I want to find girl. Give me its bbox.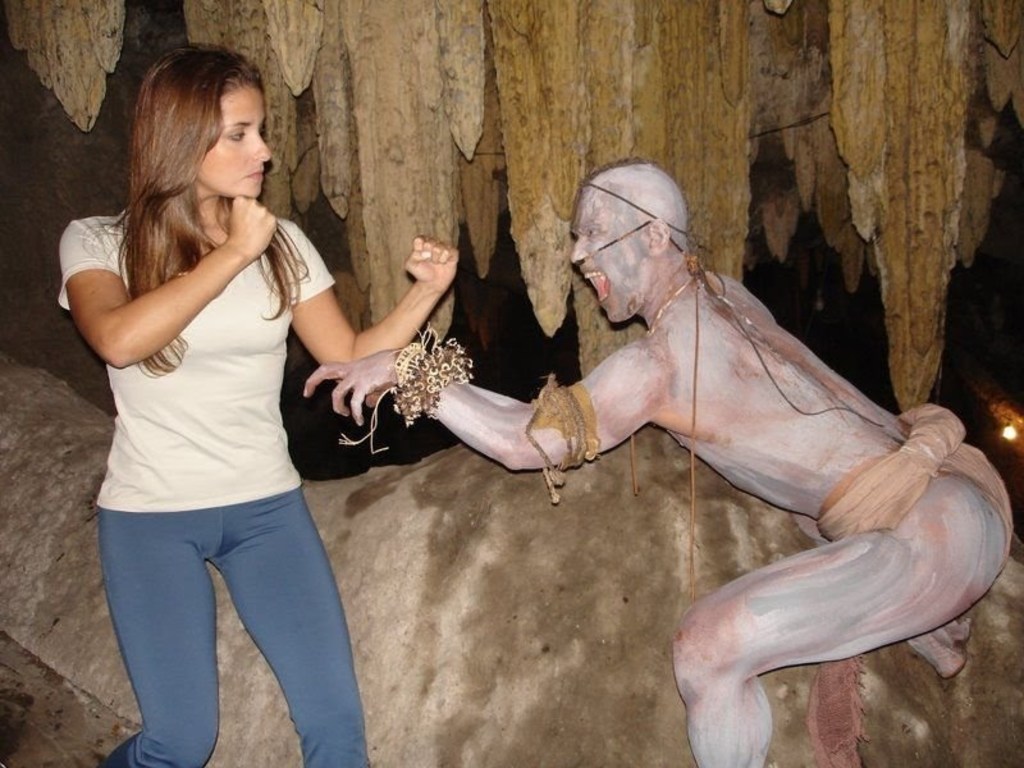
bbox=(56, 41, 460, 767).
